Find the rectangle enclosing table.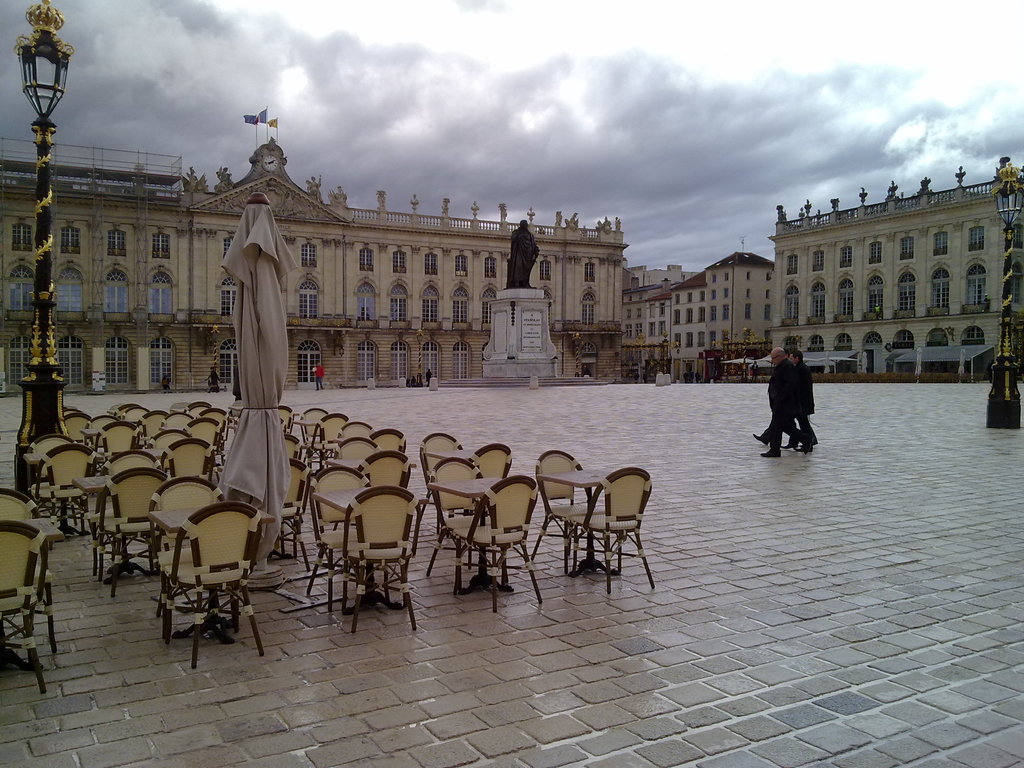
detection(312, 440, 337, 456).
